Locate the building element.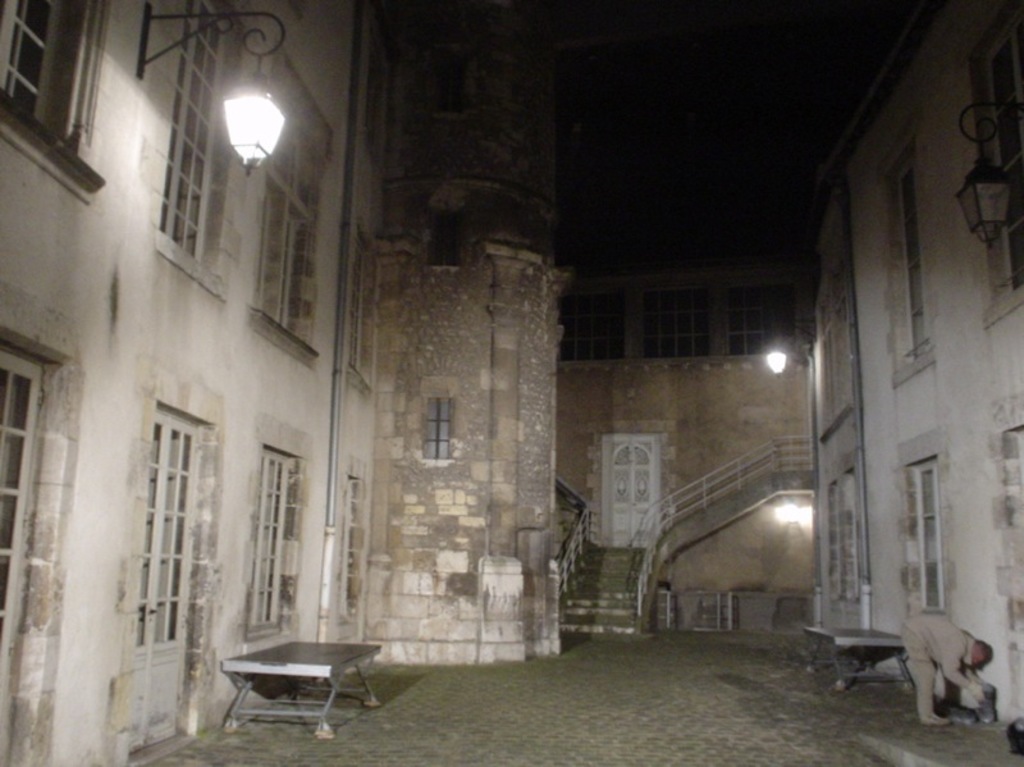
Element bbox: crop(558, 269, 817, 640).
